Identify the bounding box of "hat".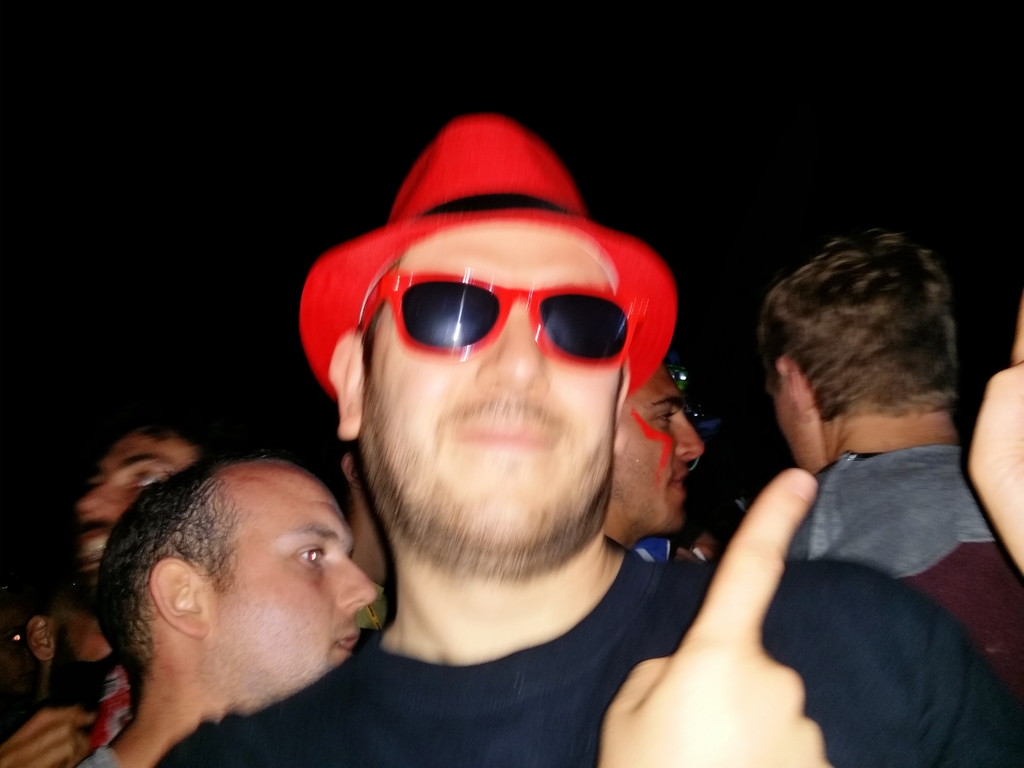
left=298, top=113, right=678, bottom=397.
